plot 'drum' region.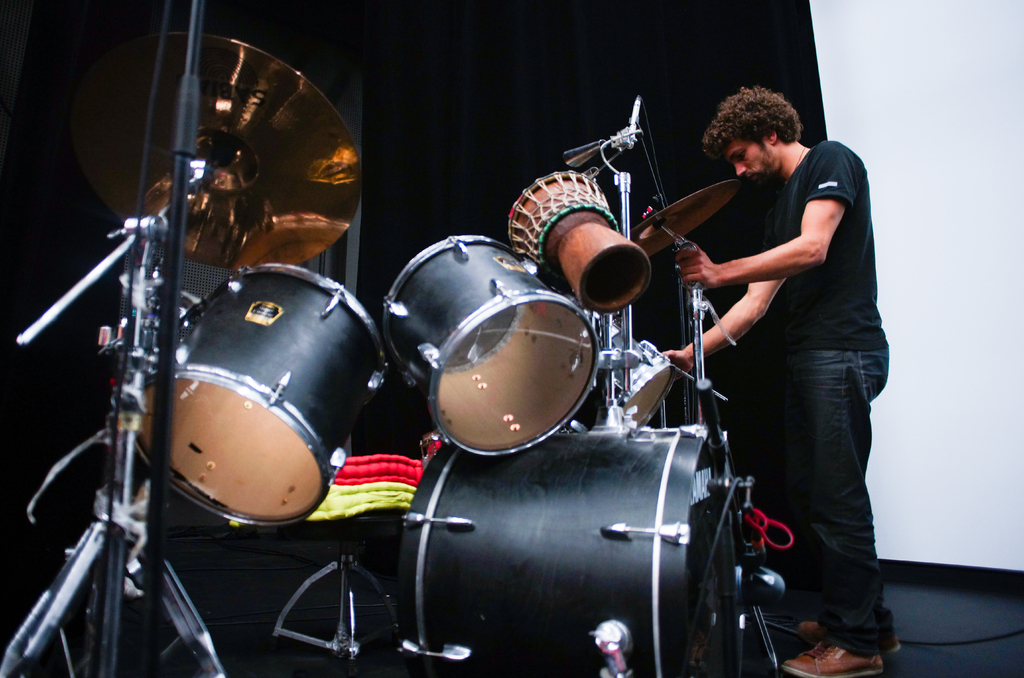
Plotted at rect(381, 232, 609, 459).
